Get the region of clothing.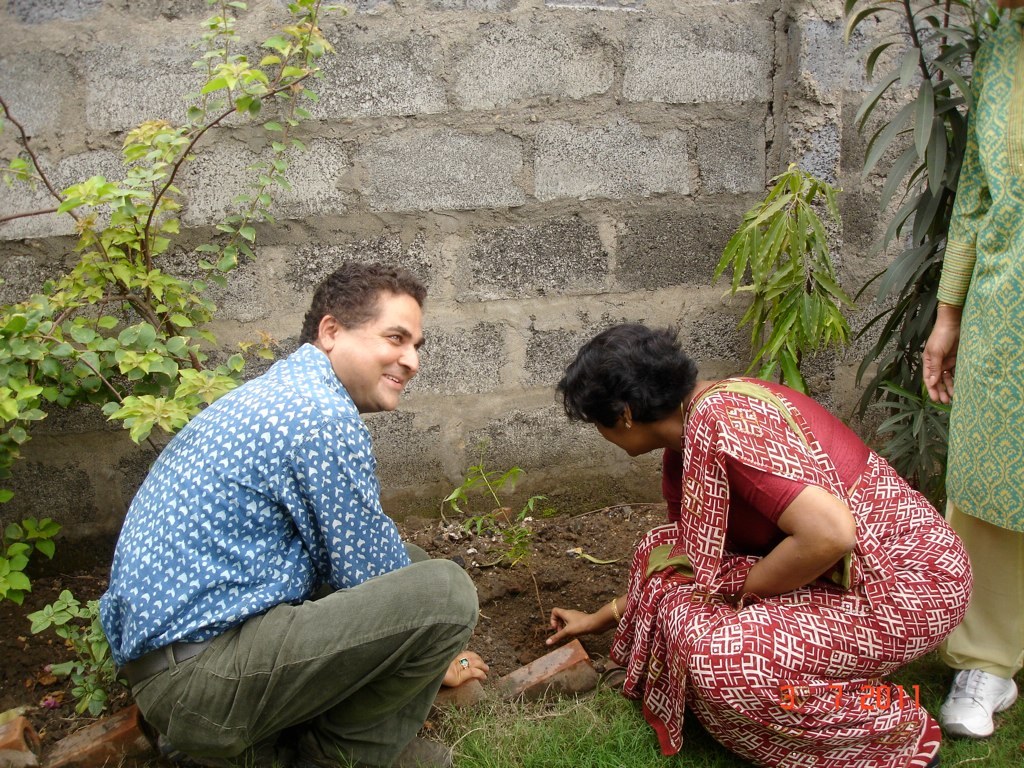
(71, 282, 474, 760).
